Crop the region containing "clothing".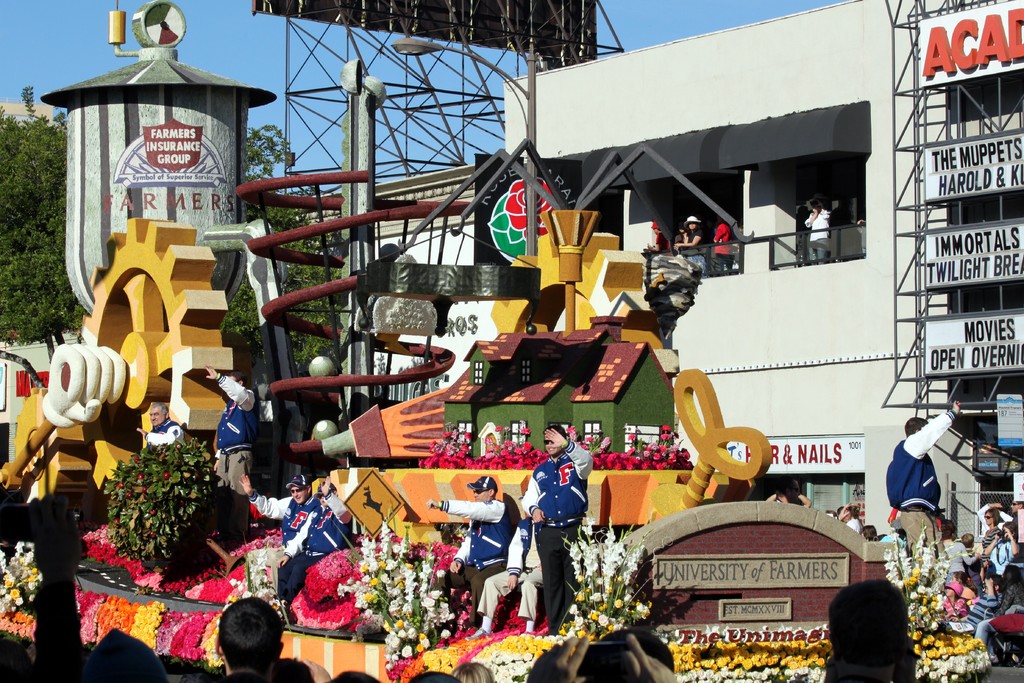
Crop region: x1=715 y1=220 x2=733 y2=272.
